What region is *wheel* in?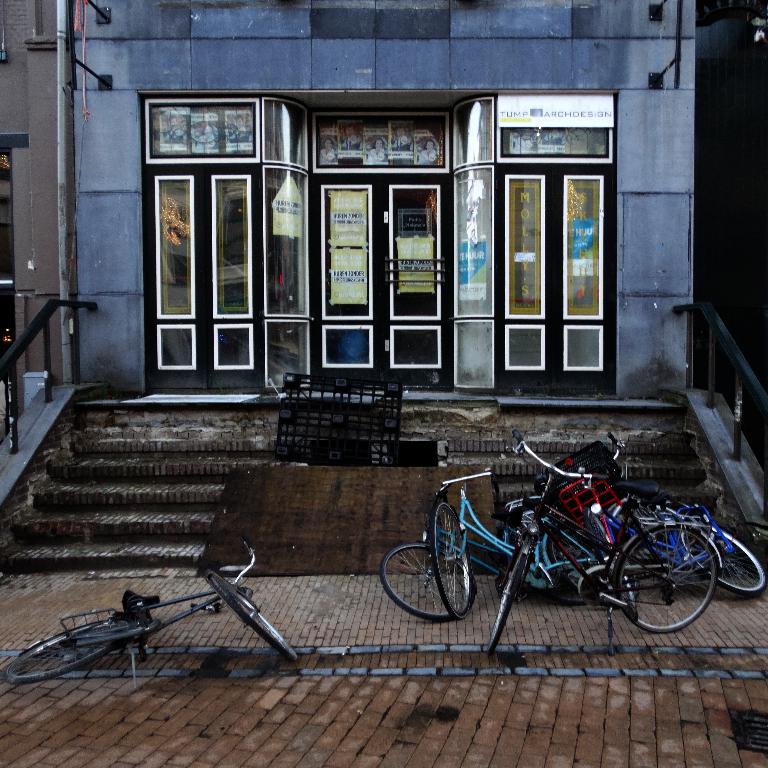
[381,544,465,623].
